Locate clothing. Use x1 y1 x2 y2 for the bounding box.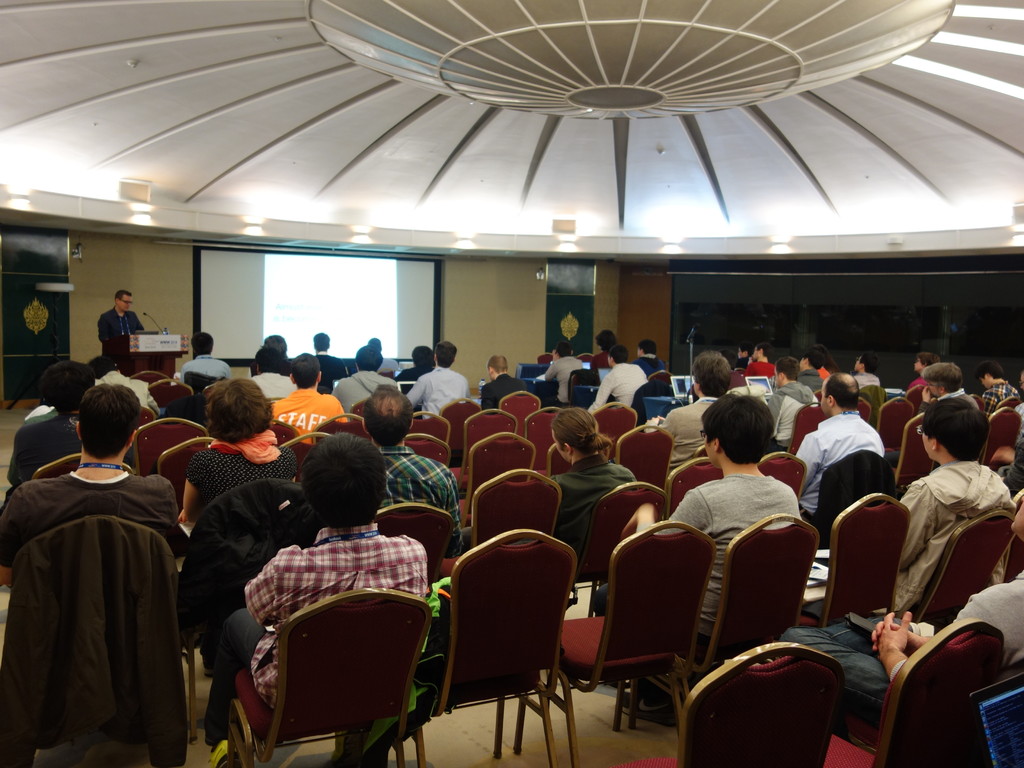
543 452 639 558.
